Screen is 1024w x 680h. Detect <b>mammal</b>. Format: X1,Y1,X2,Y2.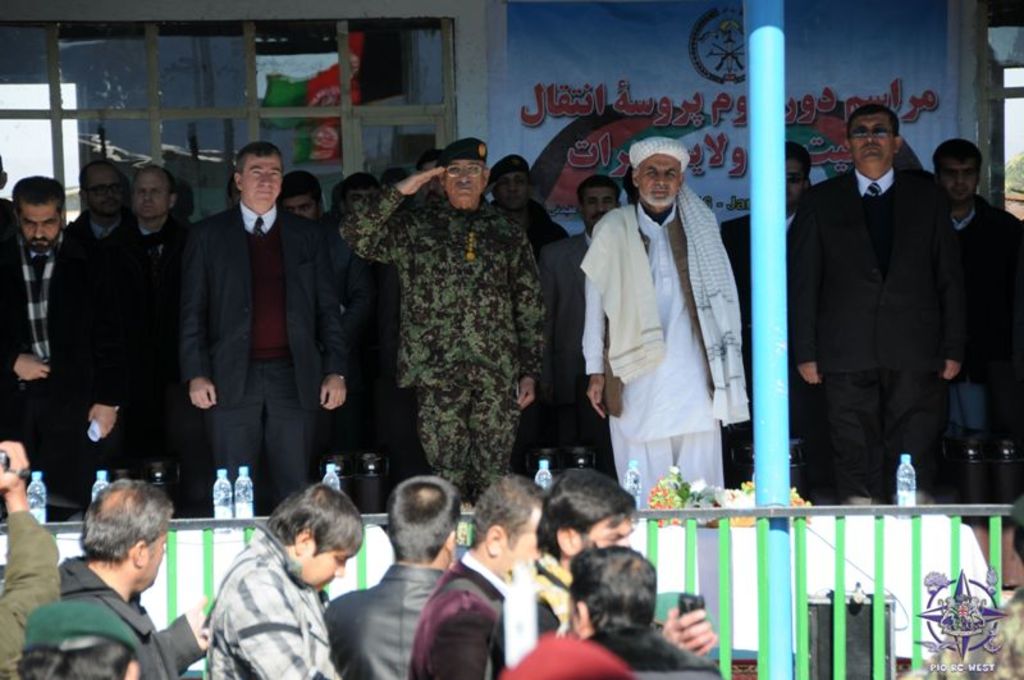
558,542,724,679.
